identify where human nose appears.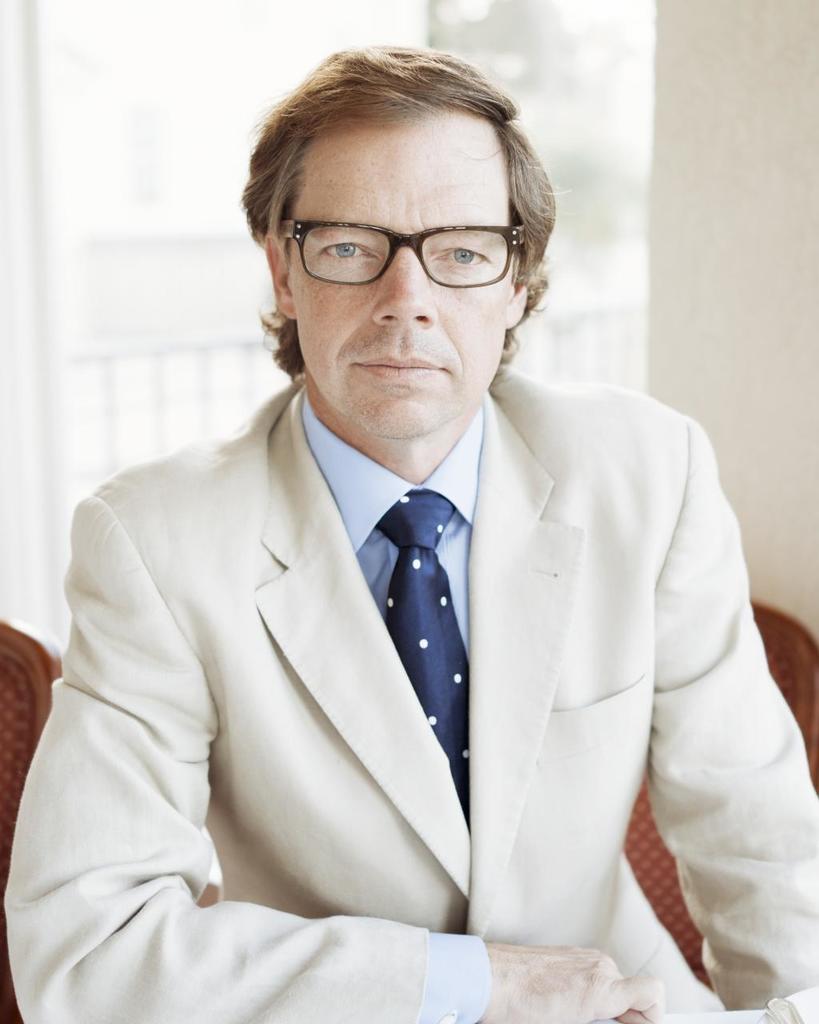
Appears at (370,244,439,326).
